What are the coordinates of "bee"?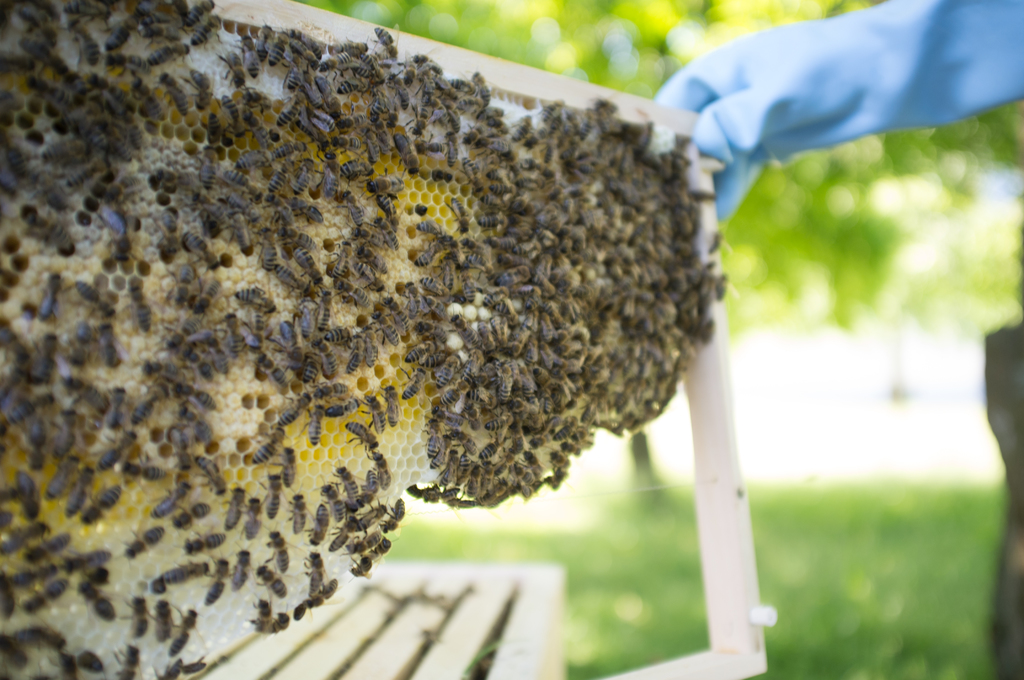
(44,455,81,503).
